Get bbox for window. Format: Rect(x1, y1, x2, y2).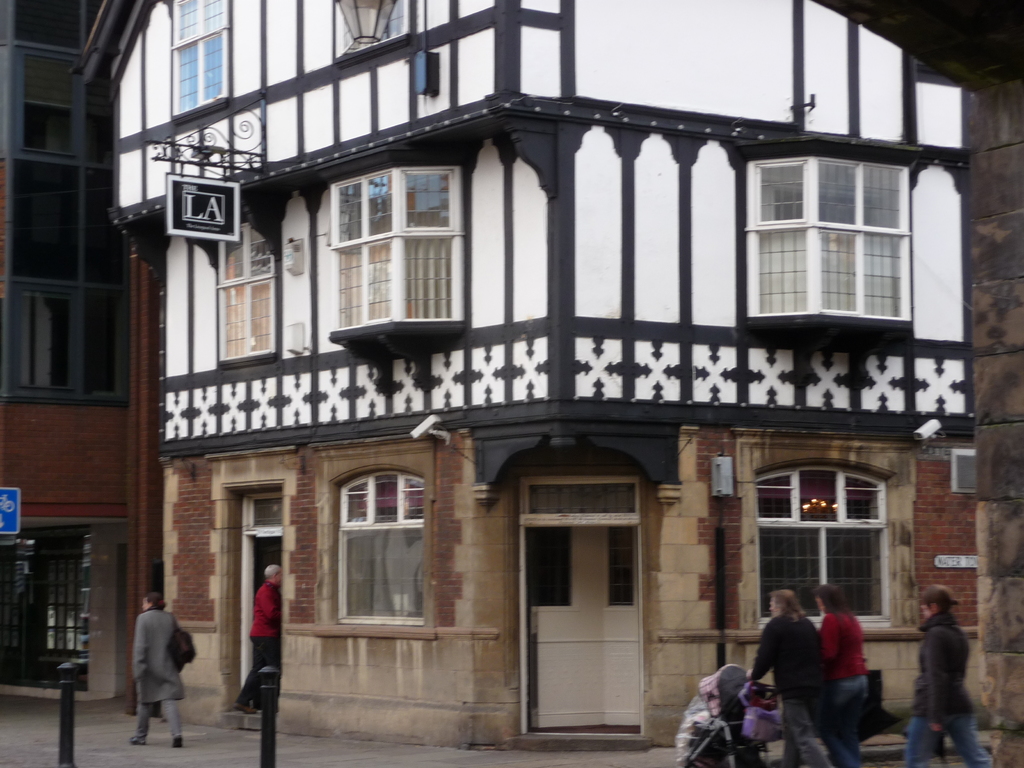
Rect(313, 439, 435, 639).
